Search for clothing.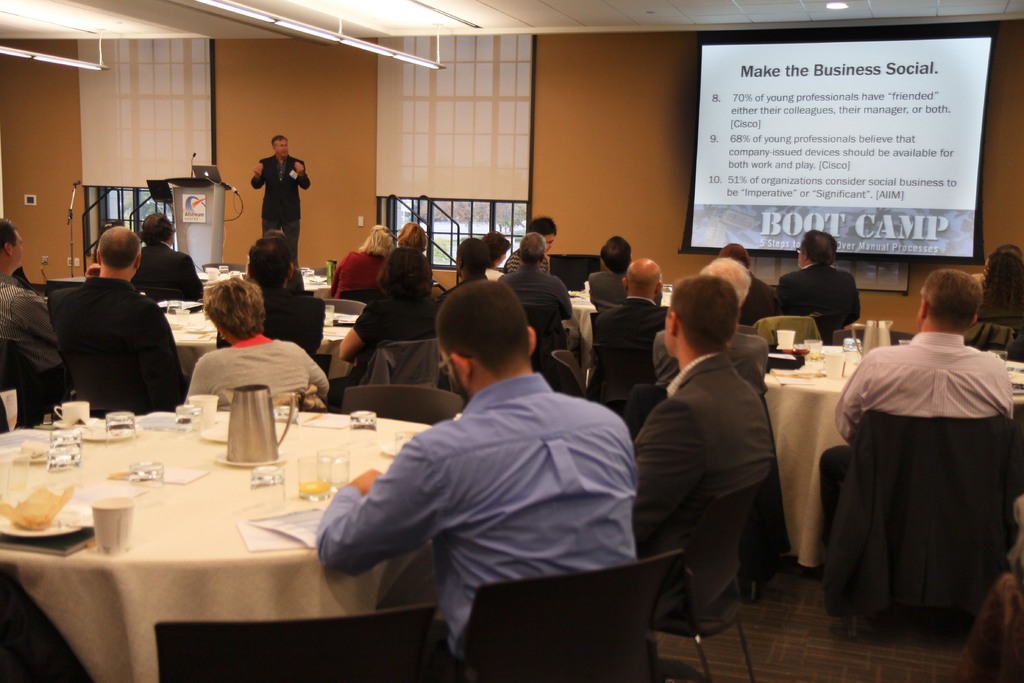
Found at <box>251,154,312,268</box>.
